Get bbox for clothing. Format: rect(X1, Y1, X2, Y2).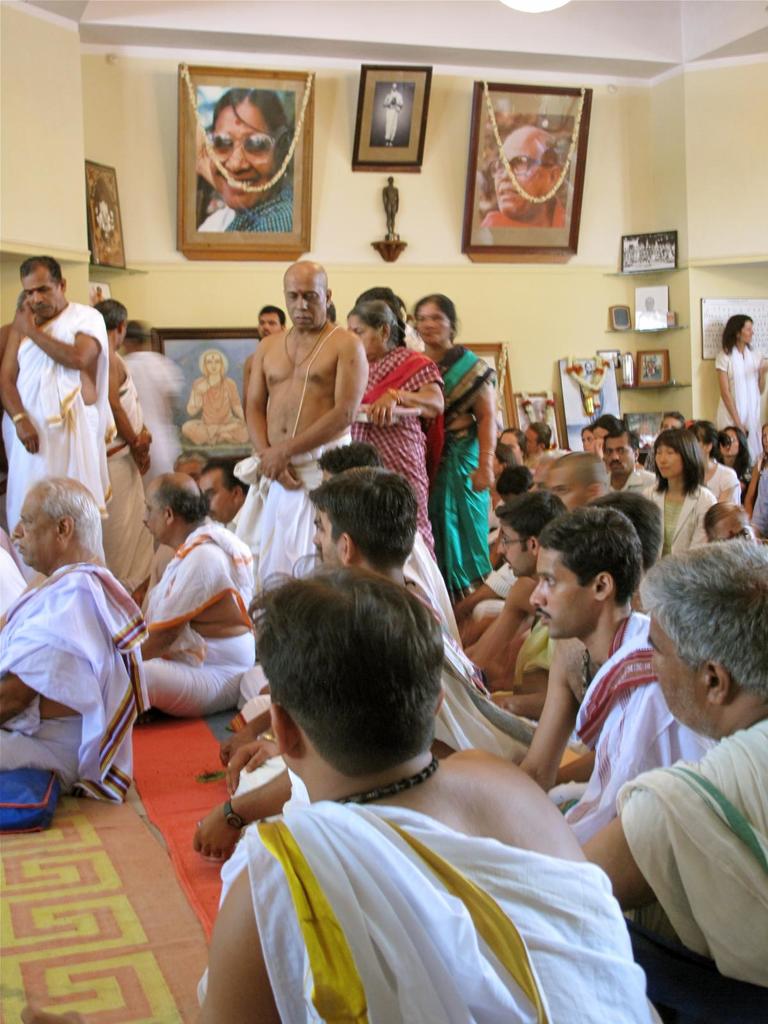
rect(710, 346, 767, 477).
